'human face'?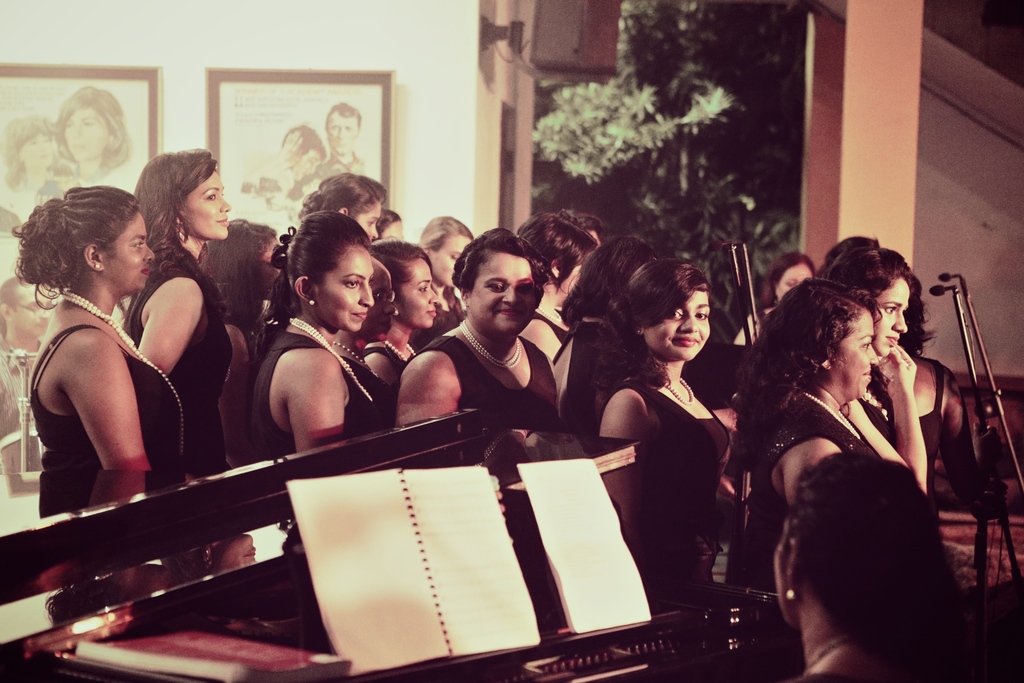
bbox=[833, 309, 879, 400]
